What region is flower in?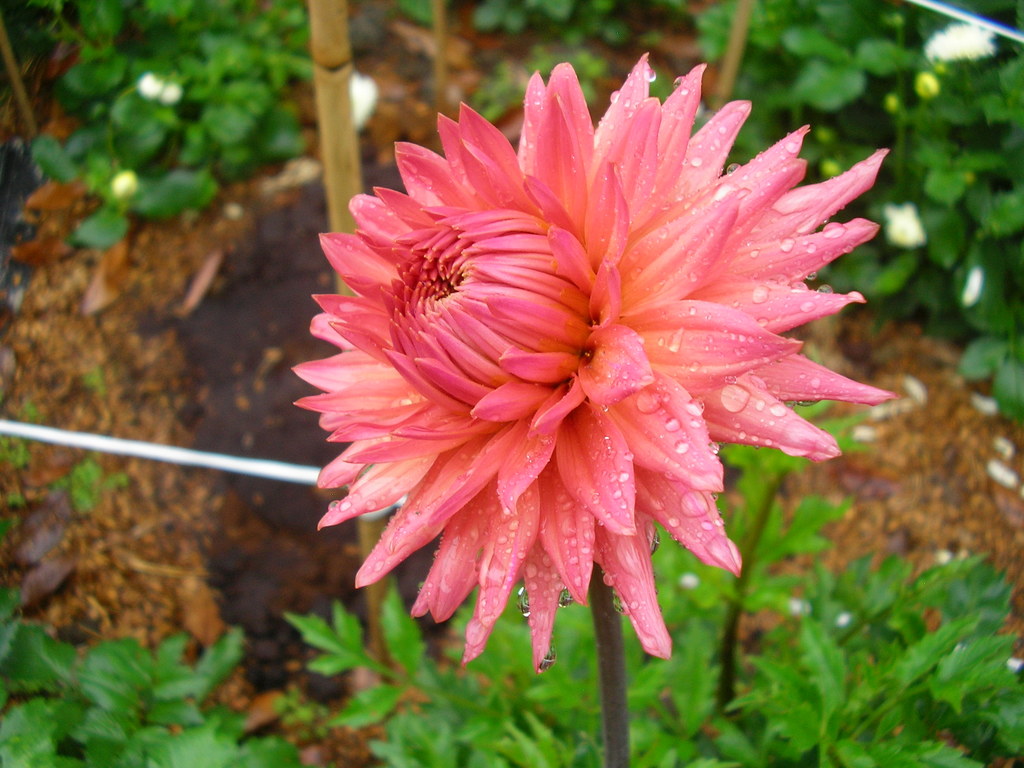
Rect(161, 83, 179, 101).
